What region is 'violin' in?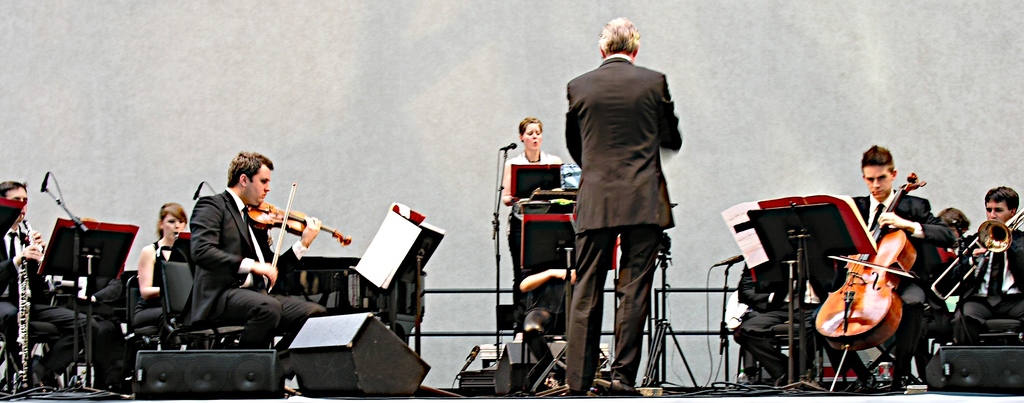
245/178/353/288.
